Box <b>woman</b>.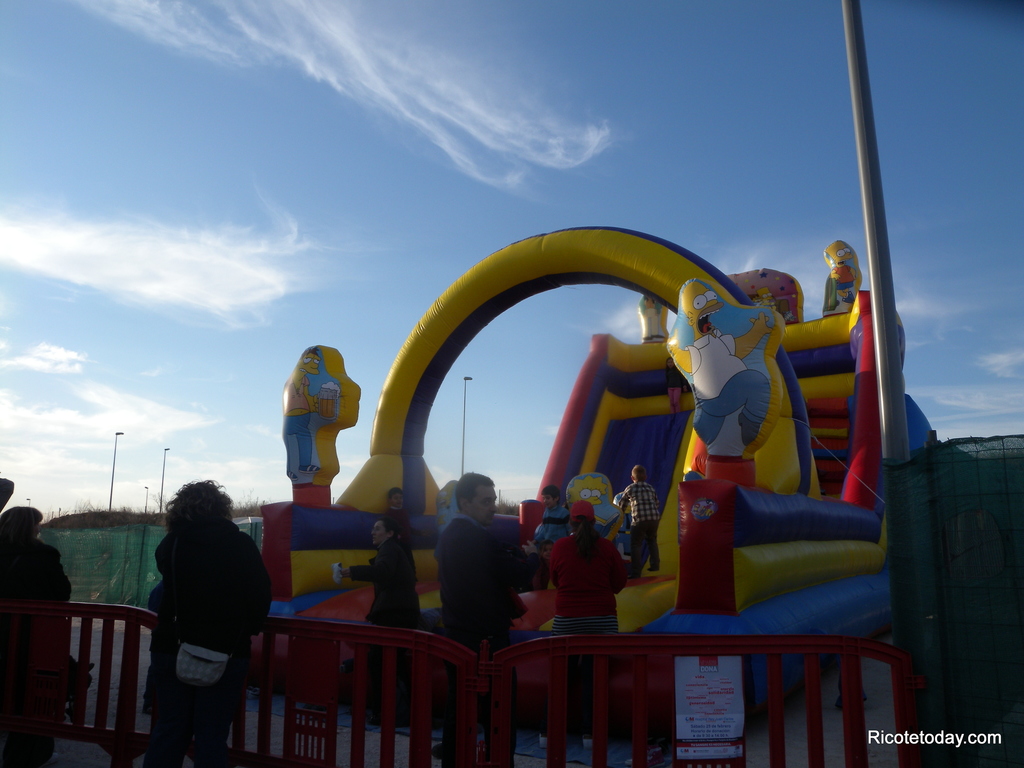
<bbox>147, 476, 274, 767</bbox>.
